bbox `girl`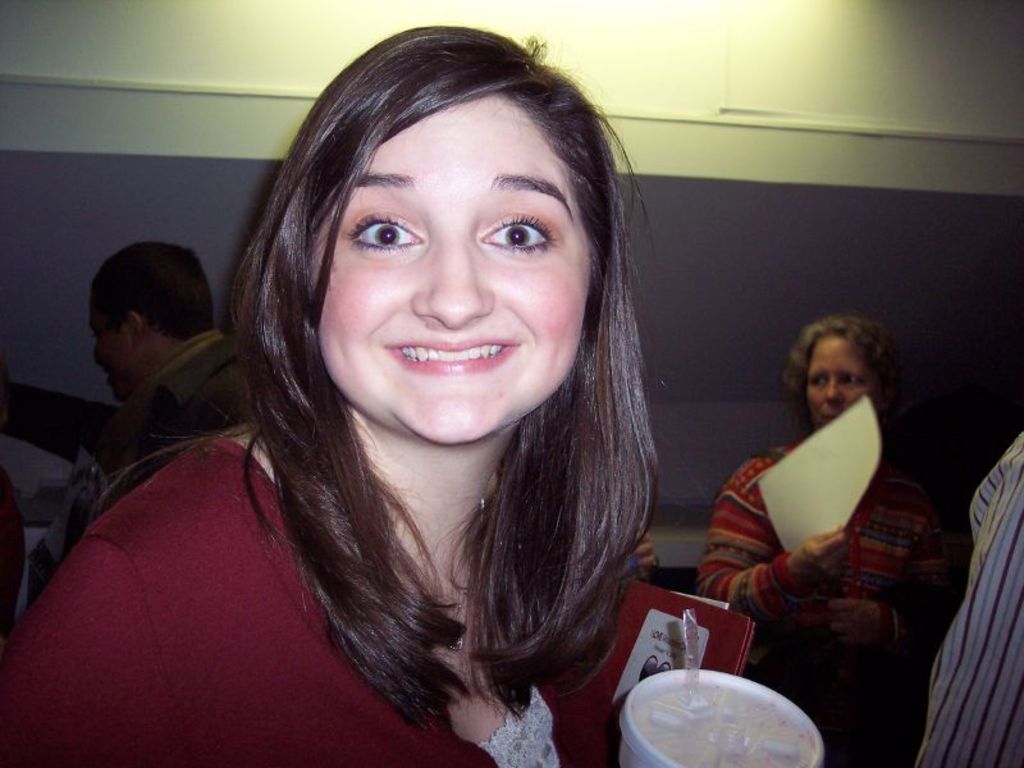
Rect(0, 18, 677, 767)
